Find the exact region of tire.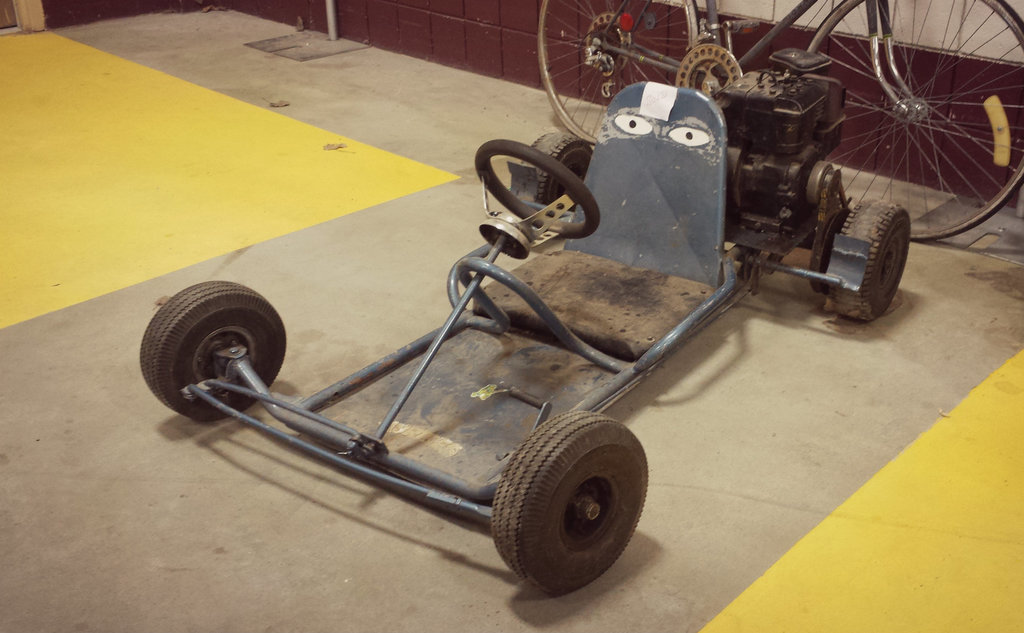
Exact region: {"left": 827, "top": 199, "right": 906, "bottom": 320}.
